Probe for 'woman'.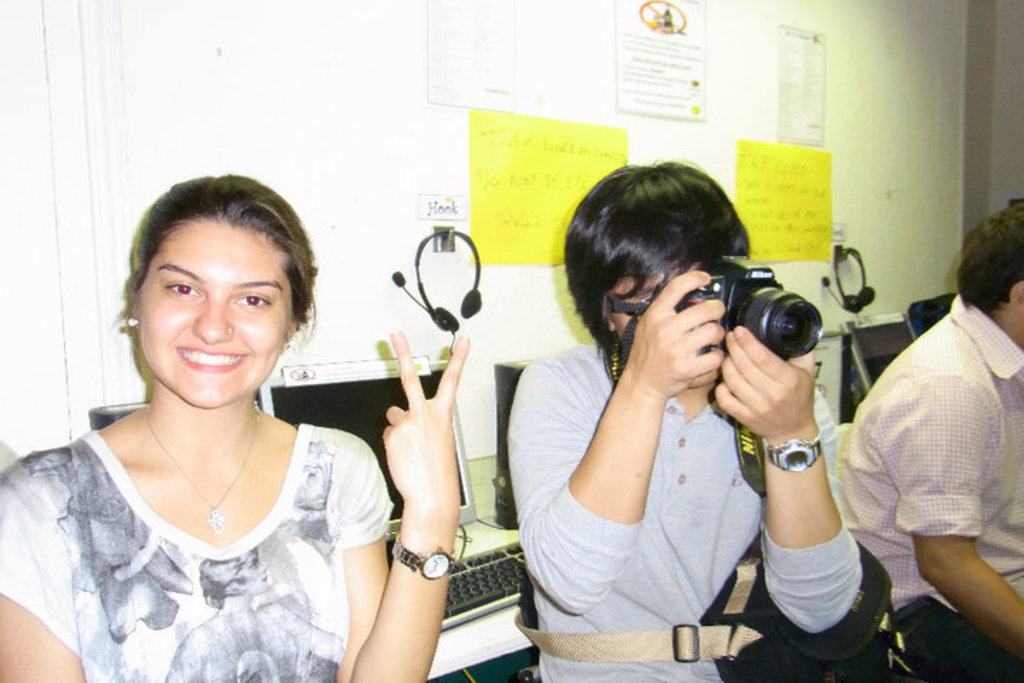
Probe result: BBox(501, 152, 870, 682).
